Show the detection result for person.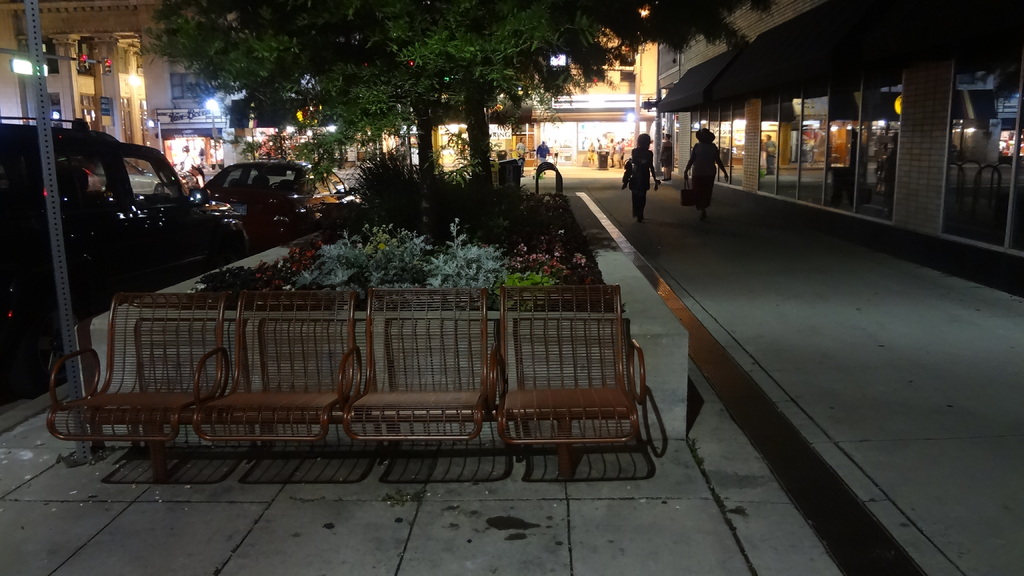
(620,136,625,170).
